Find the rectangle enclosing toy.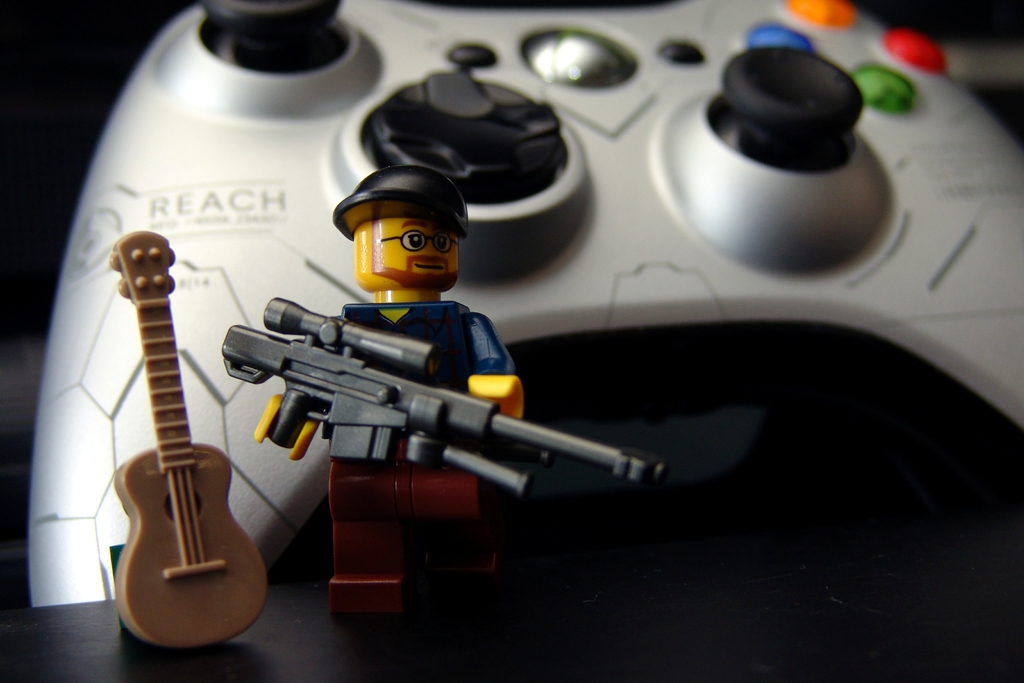
region(113, 232, 271, 646).
